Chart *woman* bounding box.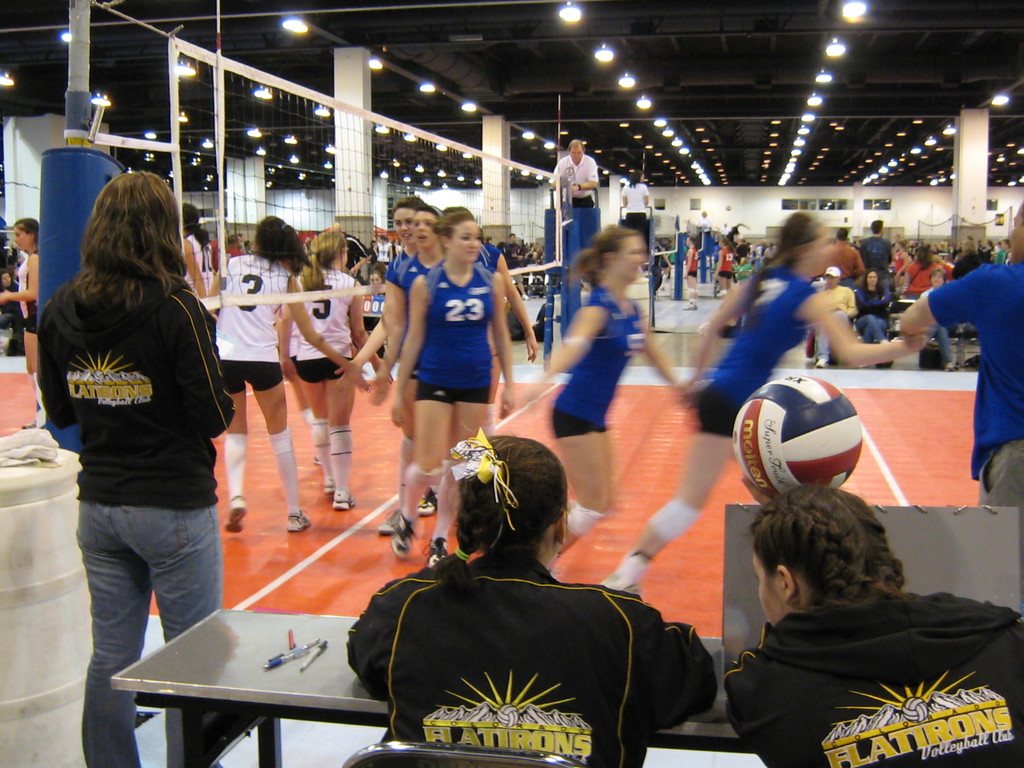
Charted: [left=620, top=171, right=649, bottom=230].
